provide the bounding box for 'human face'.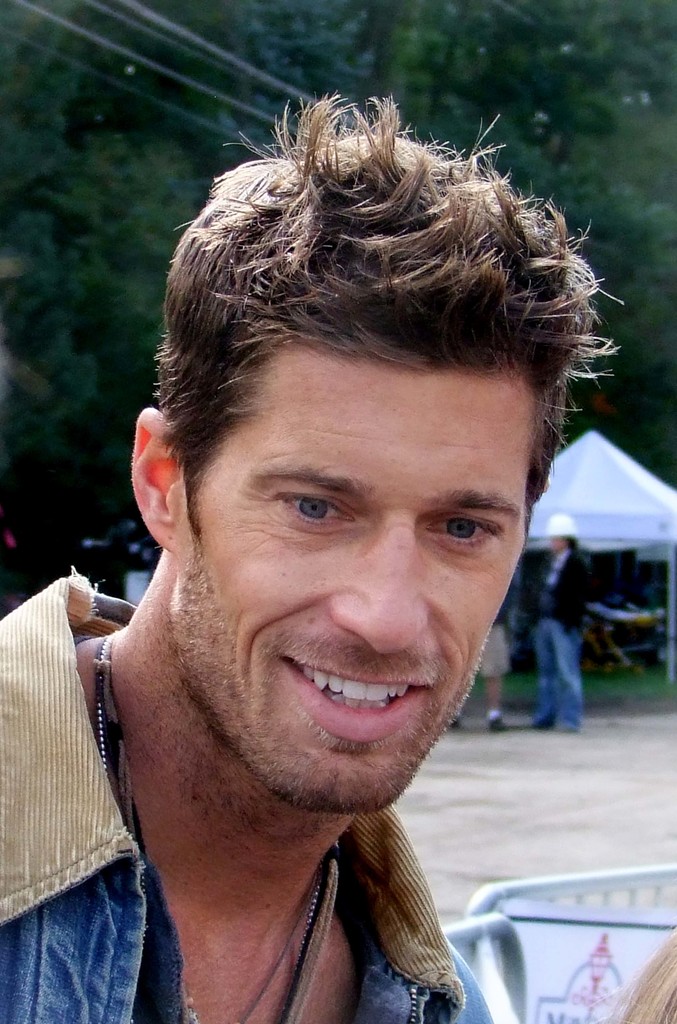
[174,344,534,810].
